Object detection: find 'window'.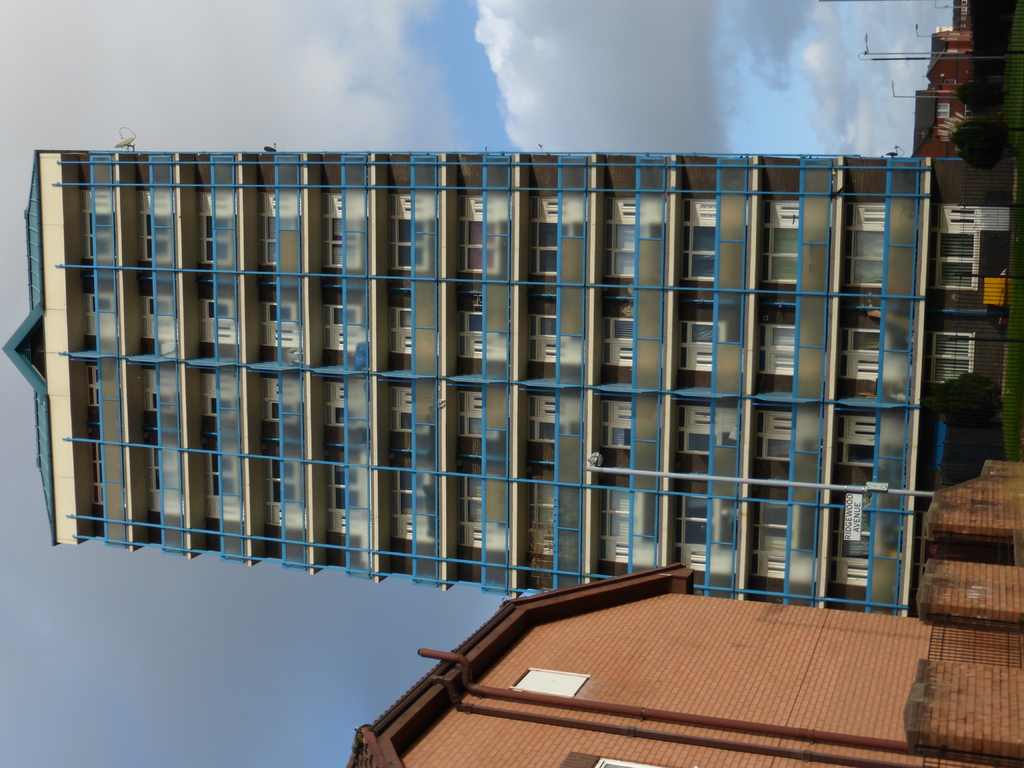
(x1=936, y1=333, x2=973, y2=386).
